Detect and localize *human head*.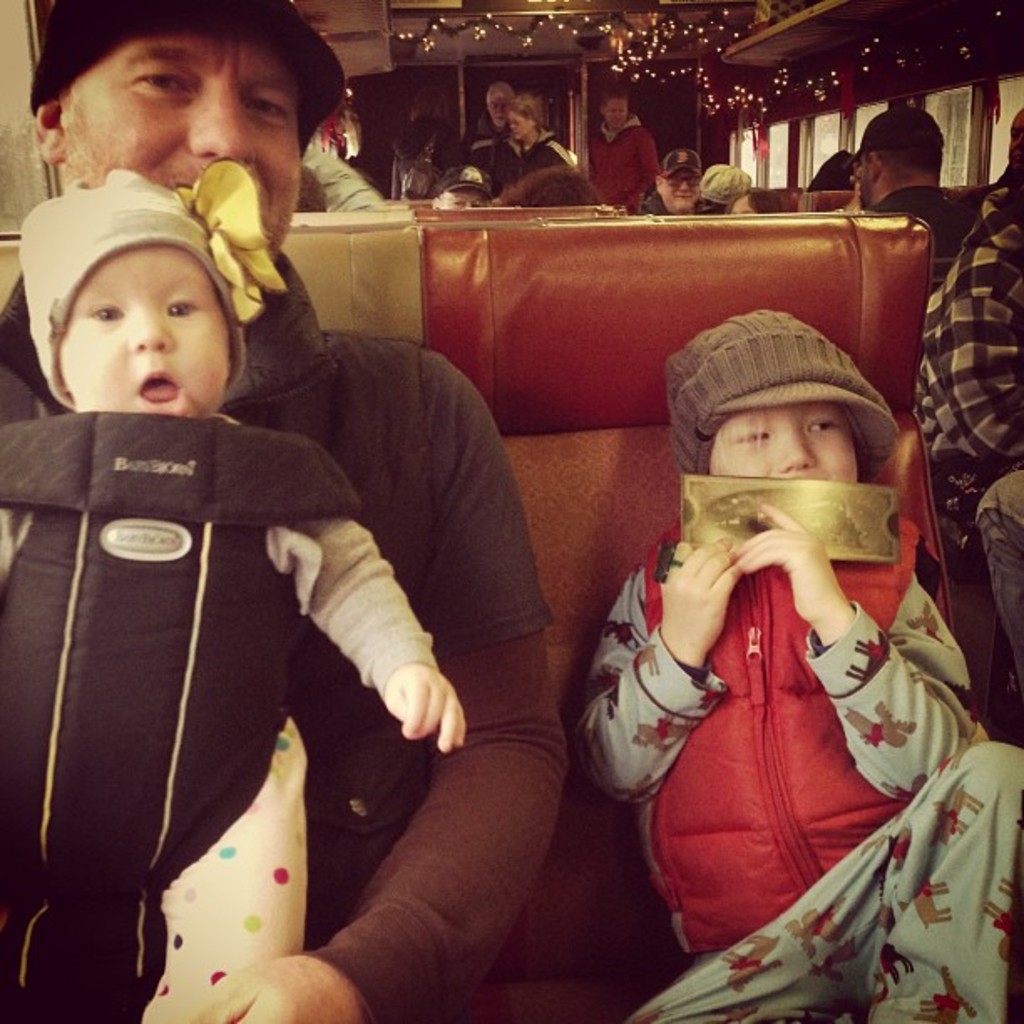
Localized at bbox=[596, 87, 624, 131].
